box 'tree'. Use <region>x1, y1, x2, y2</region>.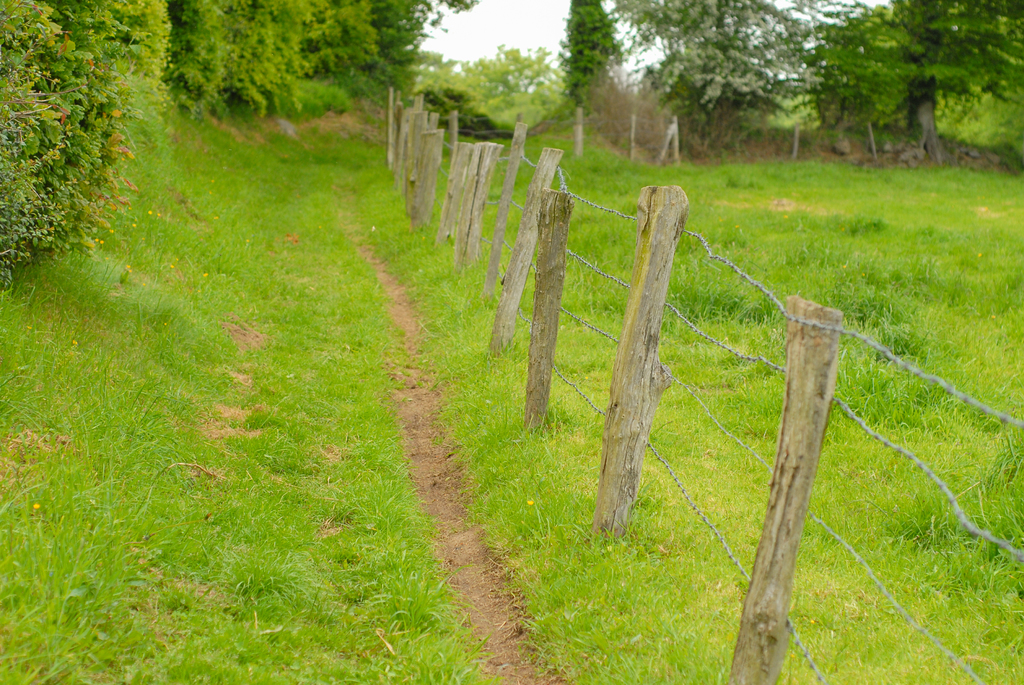
<region>799, 0, 920, 140</region>.
